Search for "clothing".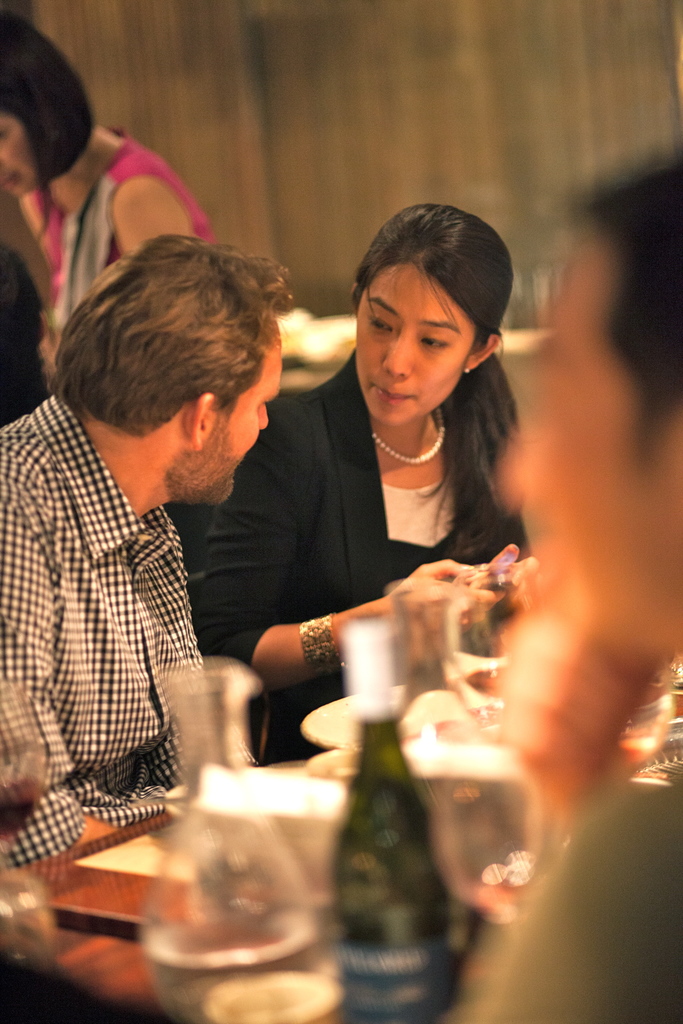
Found at bbox=(188, 349, 541, 788).
